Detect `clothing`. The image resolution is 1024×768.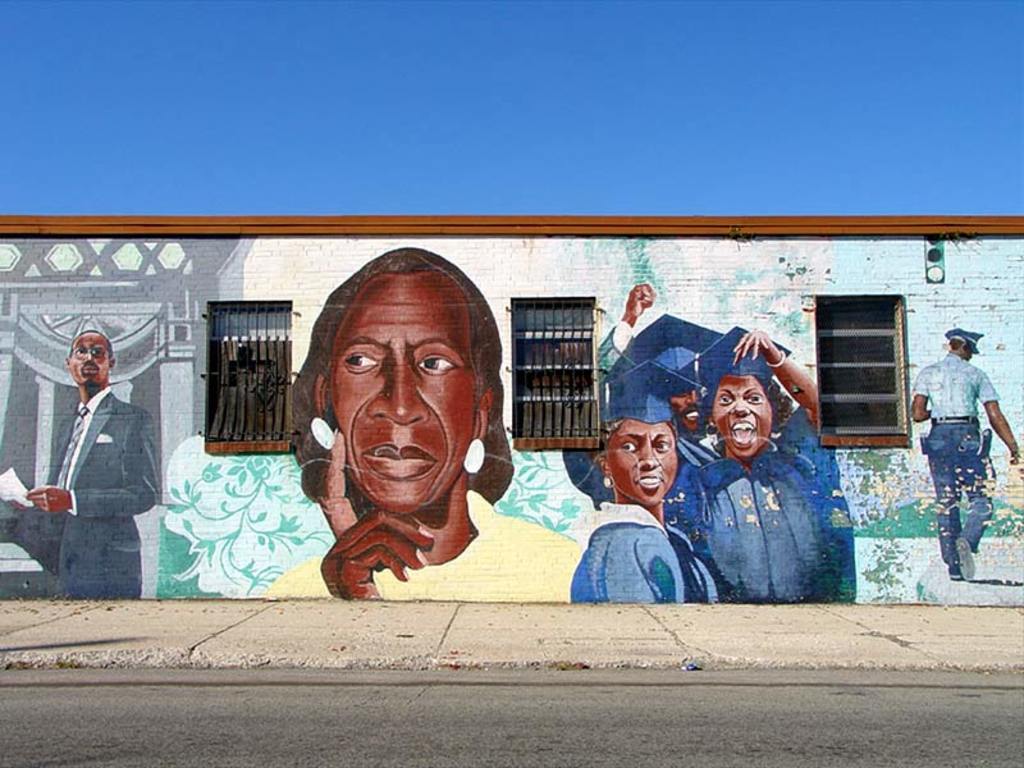
(x1=571, y1=497, x2=723, y2=611).
